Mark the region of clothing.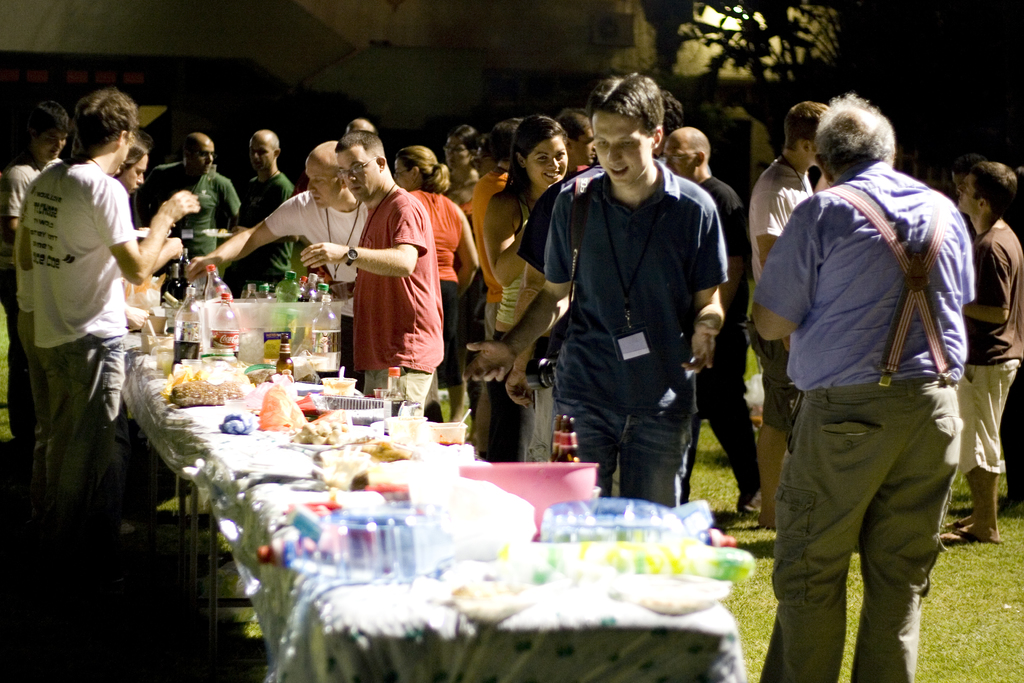
Region: 533, 146, 733, 506.
